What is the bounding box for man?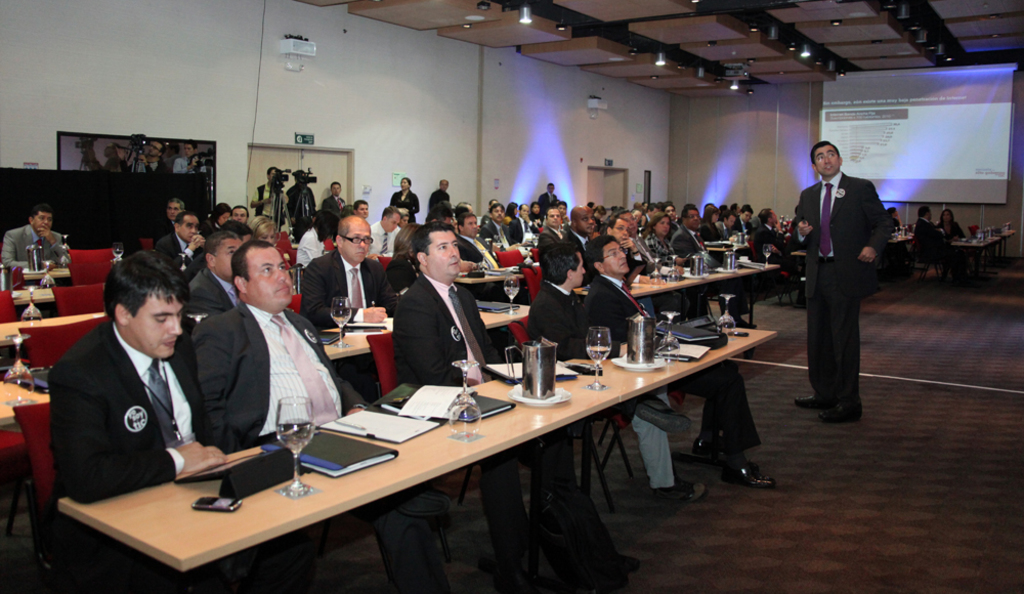
{"x1": 913, "y1": 205, "x2": 945, "y2": 268}.
